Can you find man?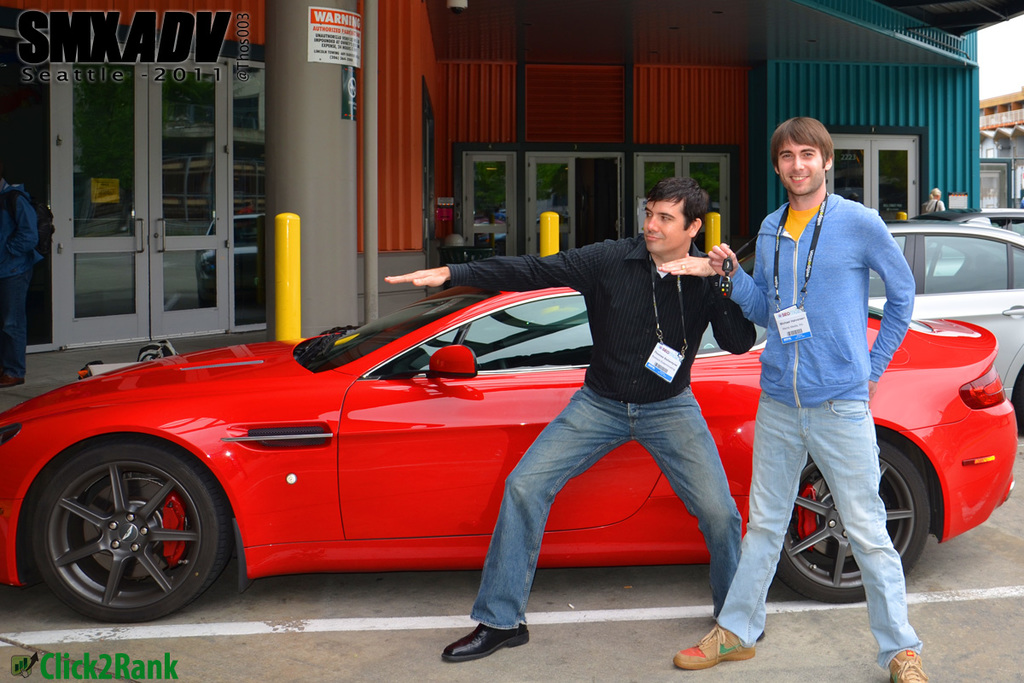
Yes, bounding box: left=0, top=172, right=49, bottom=388.
